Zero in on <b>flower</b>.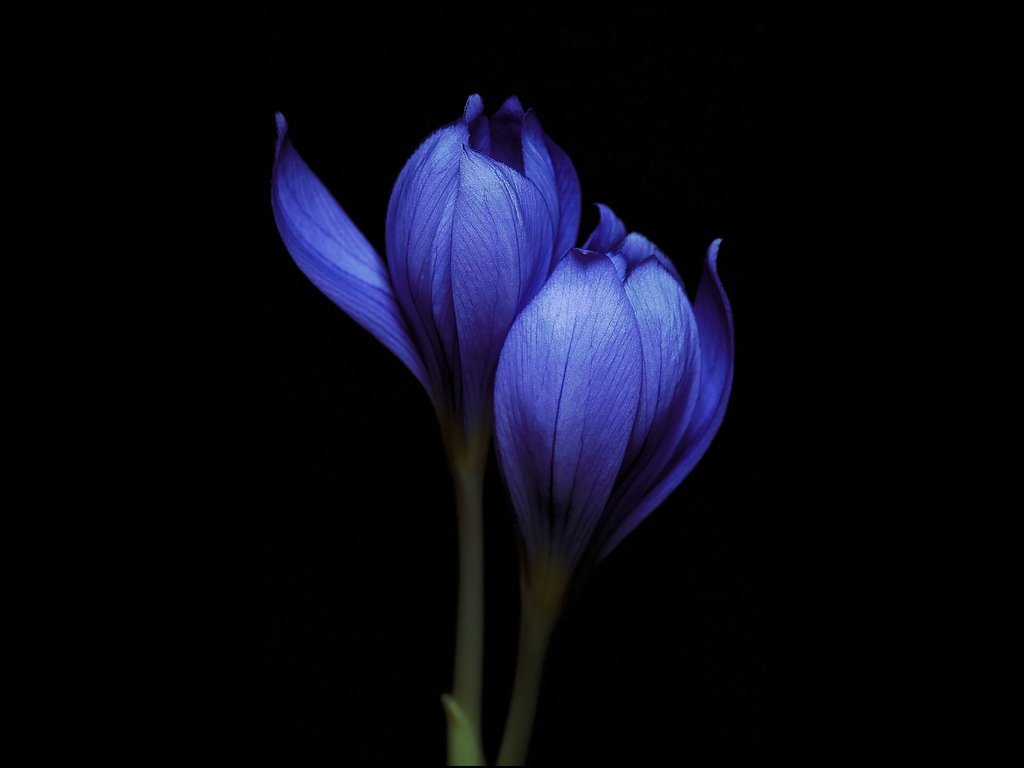
Zeroed in: [494,204,734,648].
